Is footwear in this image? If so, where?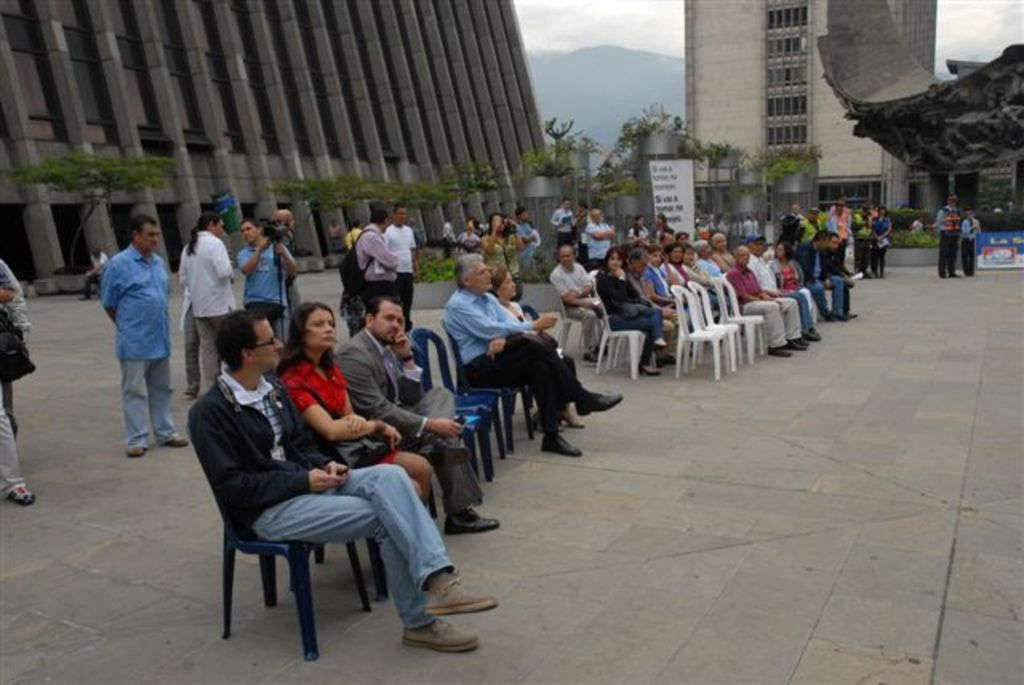
Yes, at (x1=443, y1=507, x2=504, y2=533).
